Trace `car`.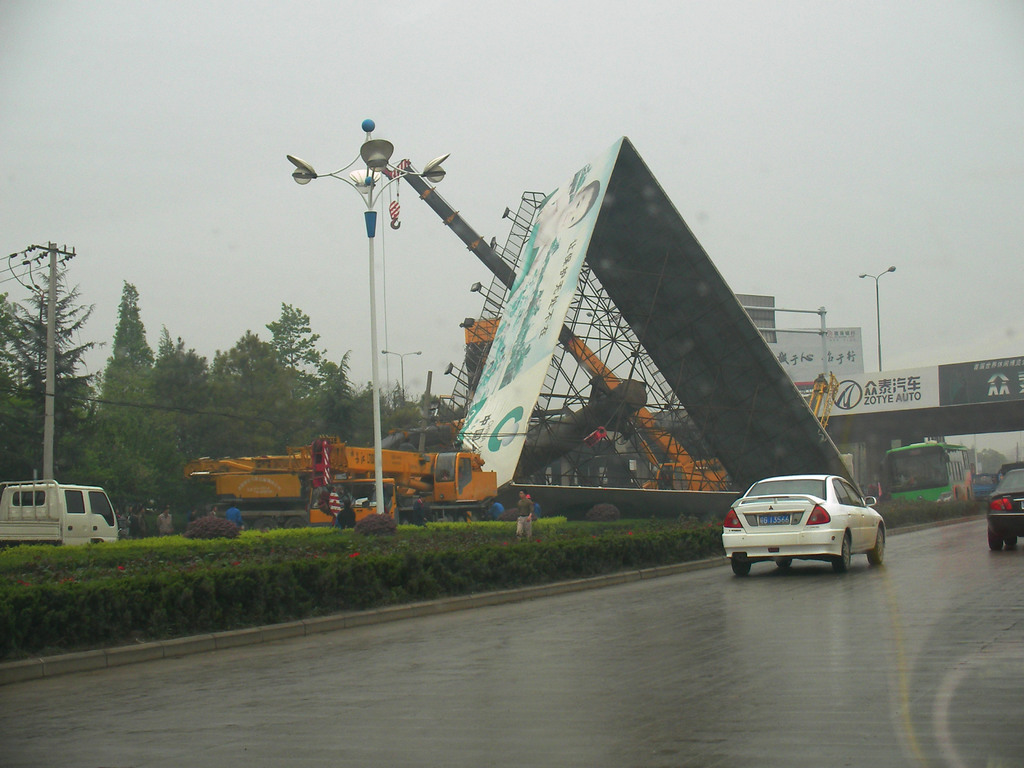
Traced to BBox(718, 474, 890, 579).
